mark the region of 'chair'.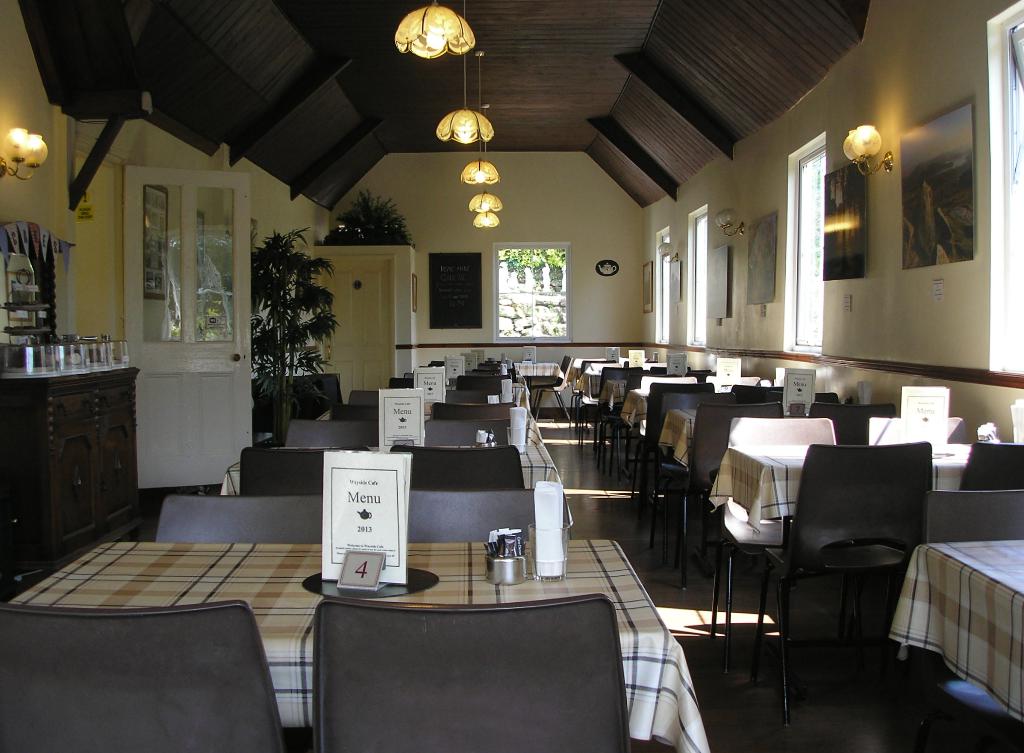
Region: (left=422, top=418, right=518, bottom=447).
